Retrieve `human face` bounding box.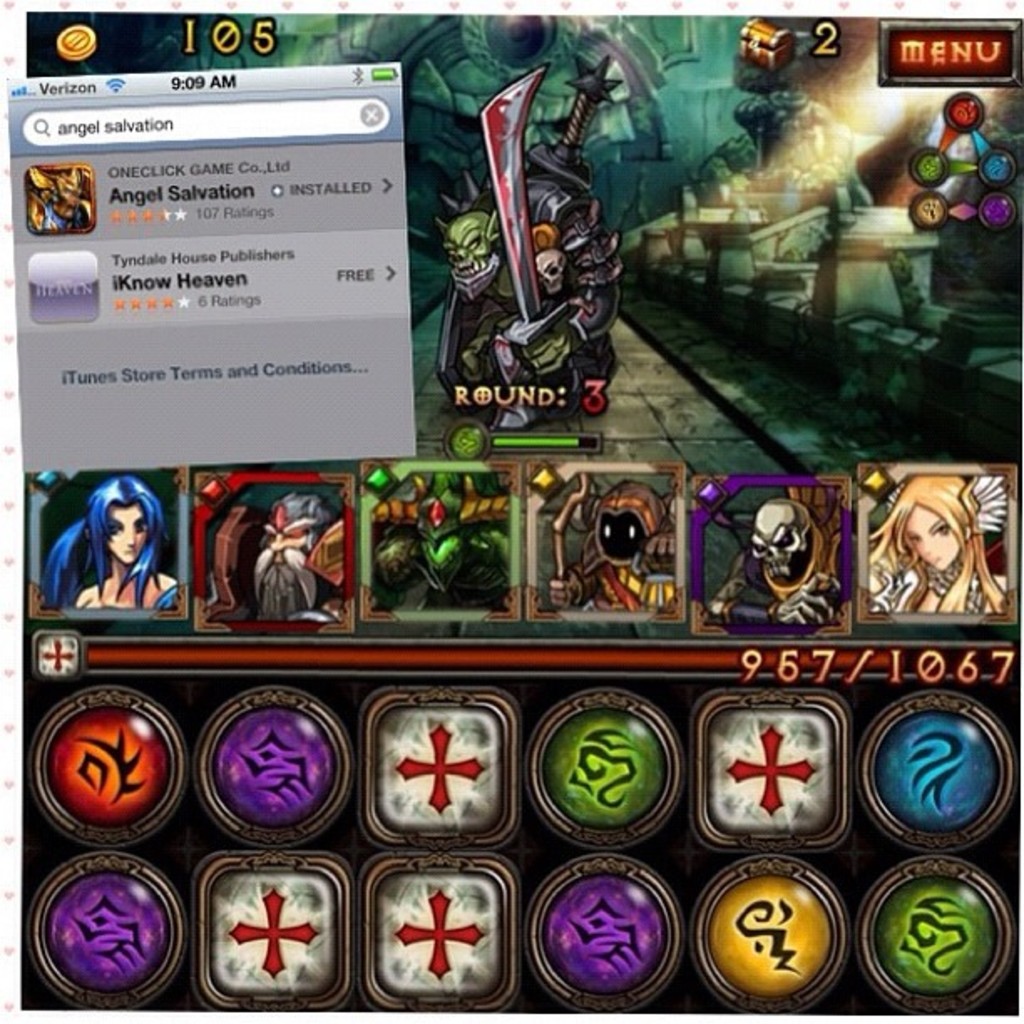
Bounding box: (105, 505, 149, 562).
